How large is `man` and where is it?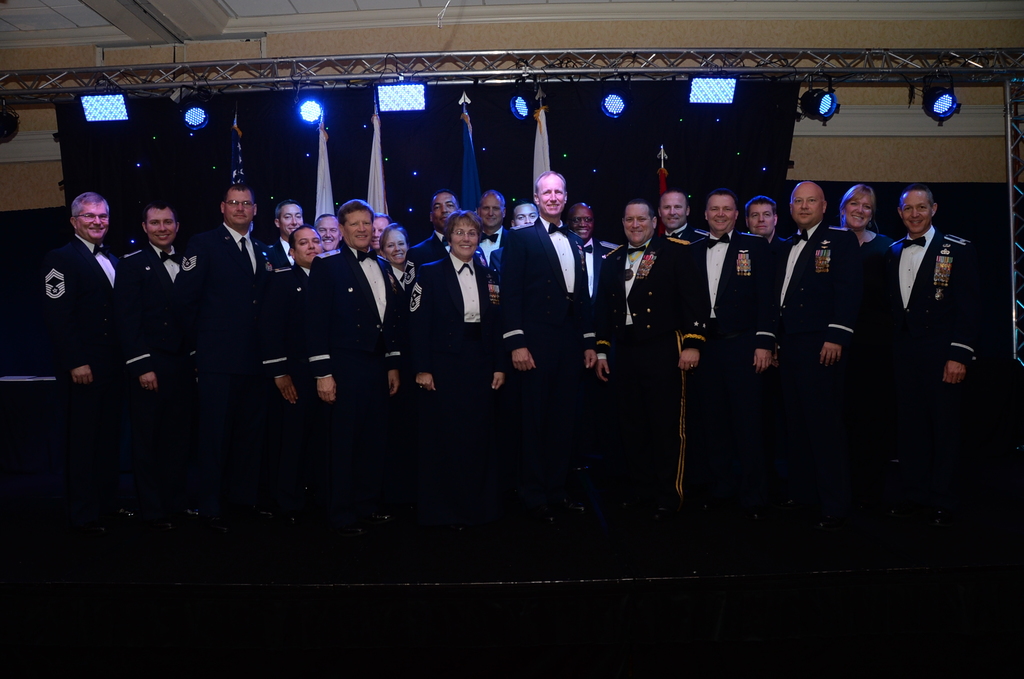
Bounding box: bbox=(652, 188, 710, 263).
